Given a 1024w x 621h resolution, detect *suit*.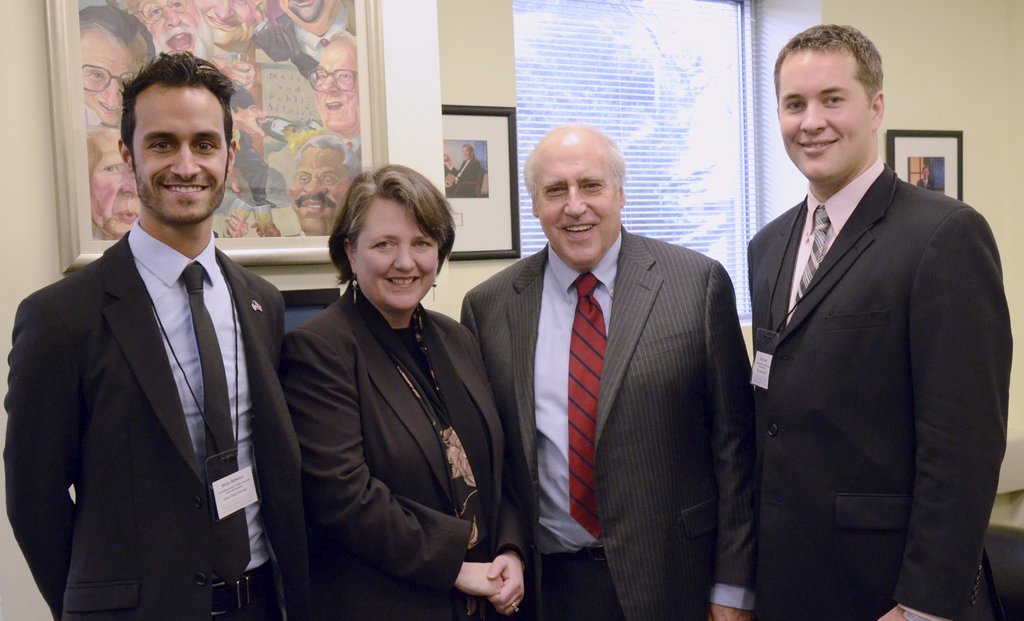
458/223/756/620.
